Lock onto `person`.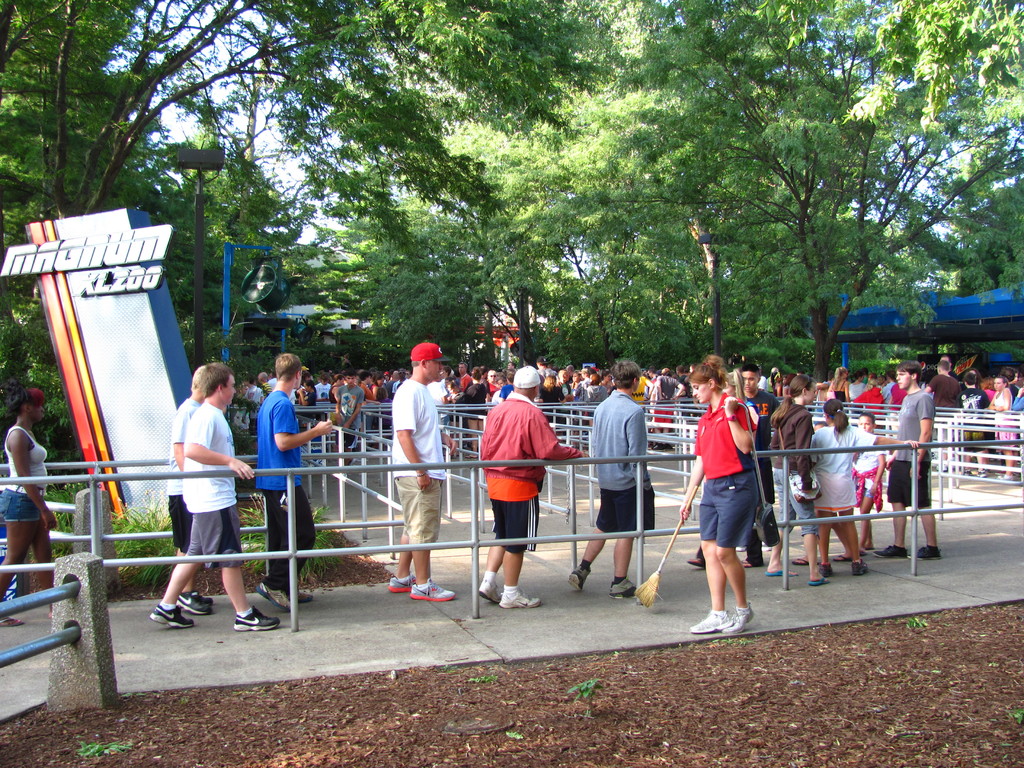
Locked: {"left": 387, "top": 344, "right": 456, "bottom": 600}.
